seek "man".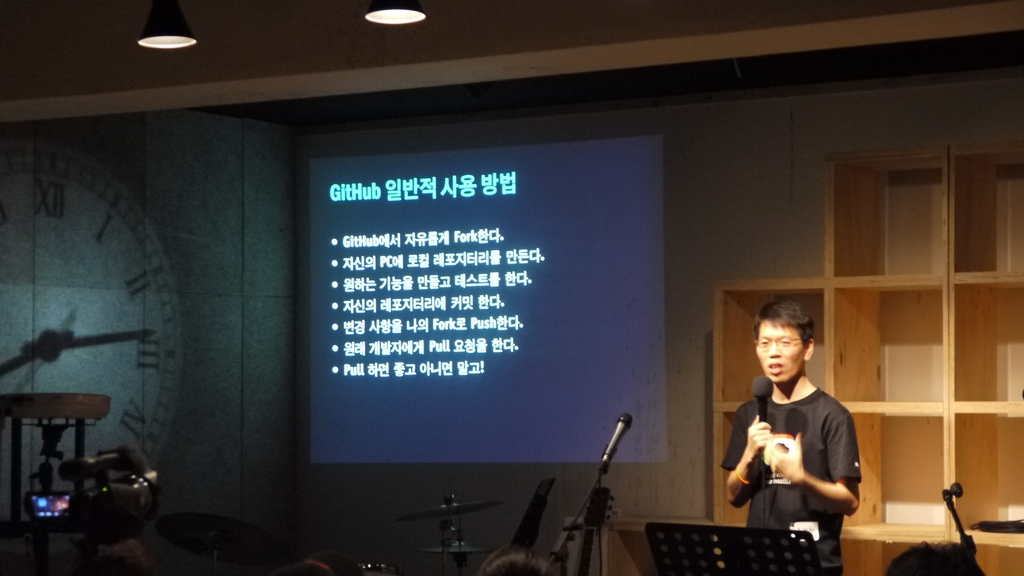
<box>720,304,879,551</box>.
